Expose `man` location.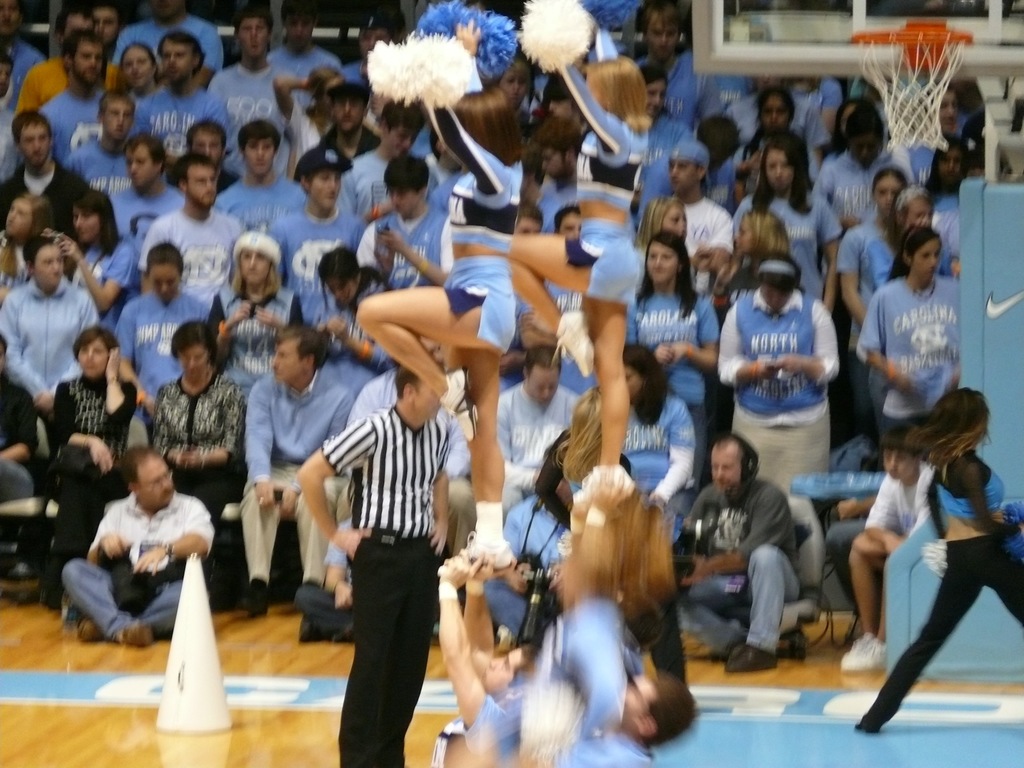
Exposed at crop(497, 342, 586, 519).
